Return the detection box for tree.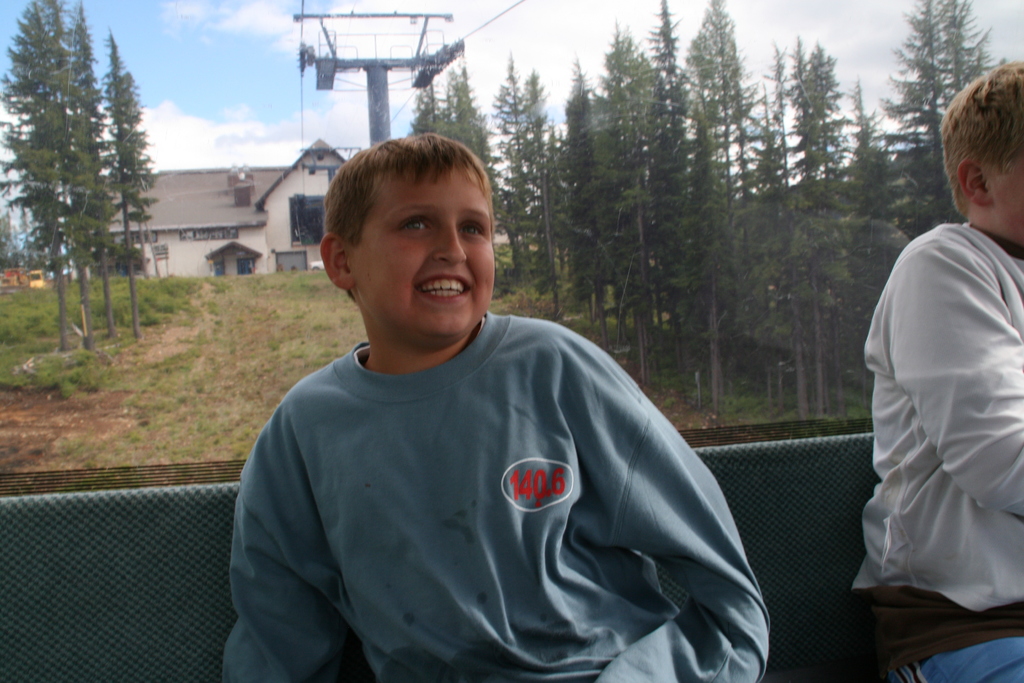
pyautogui.locateOnScreen(780, 42, 858, 381).
